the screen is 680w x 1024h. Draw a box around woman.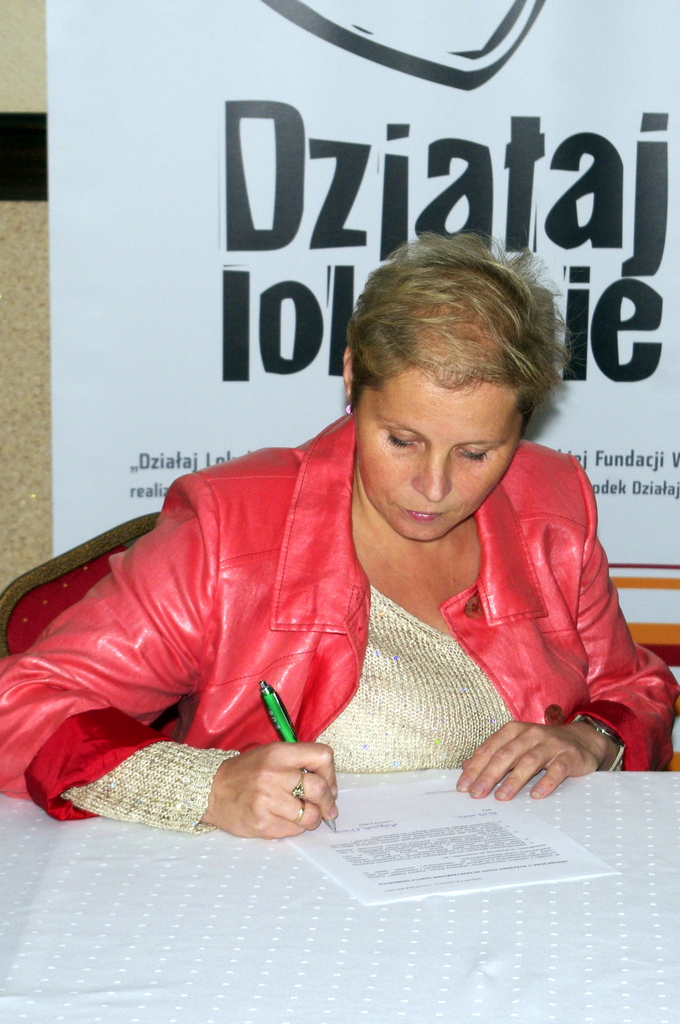
<region>22, 162, 636, 907</region>.
